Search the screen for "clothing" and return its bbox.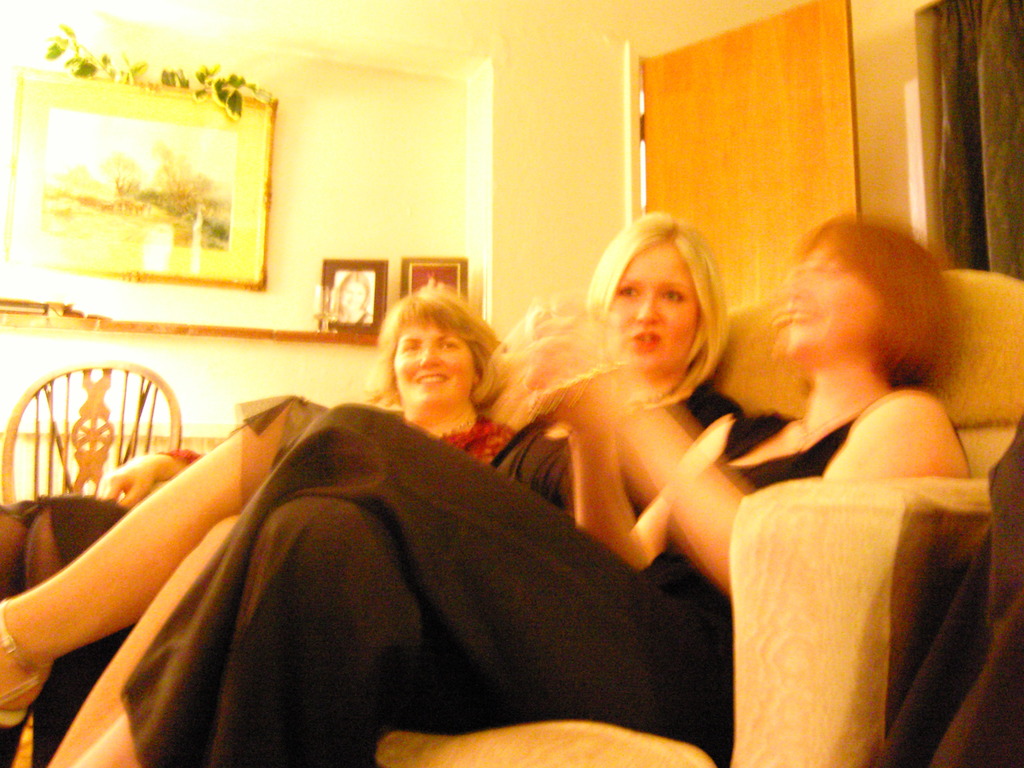
Found: Rect(428, 417, 515, 468).
